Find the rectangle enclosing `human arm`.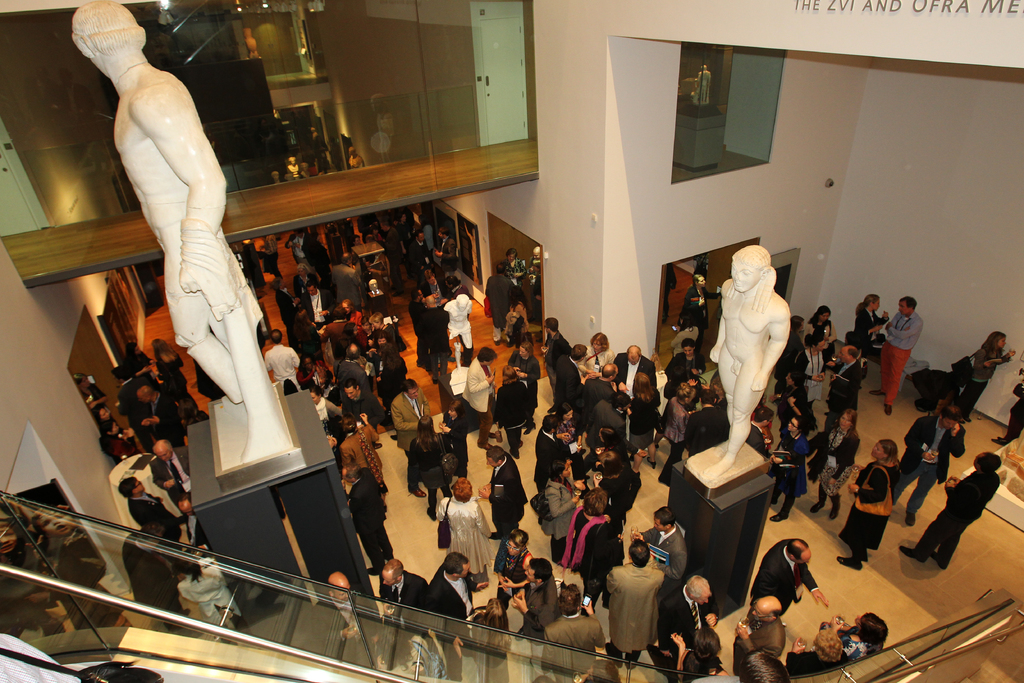
select_region(295, 241, 308, 250).
